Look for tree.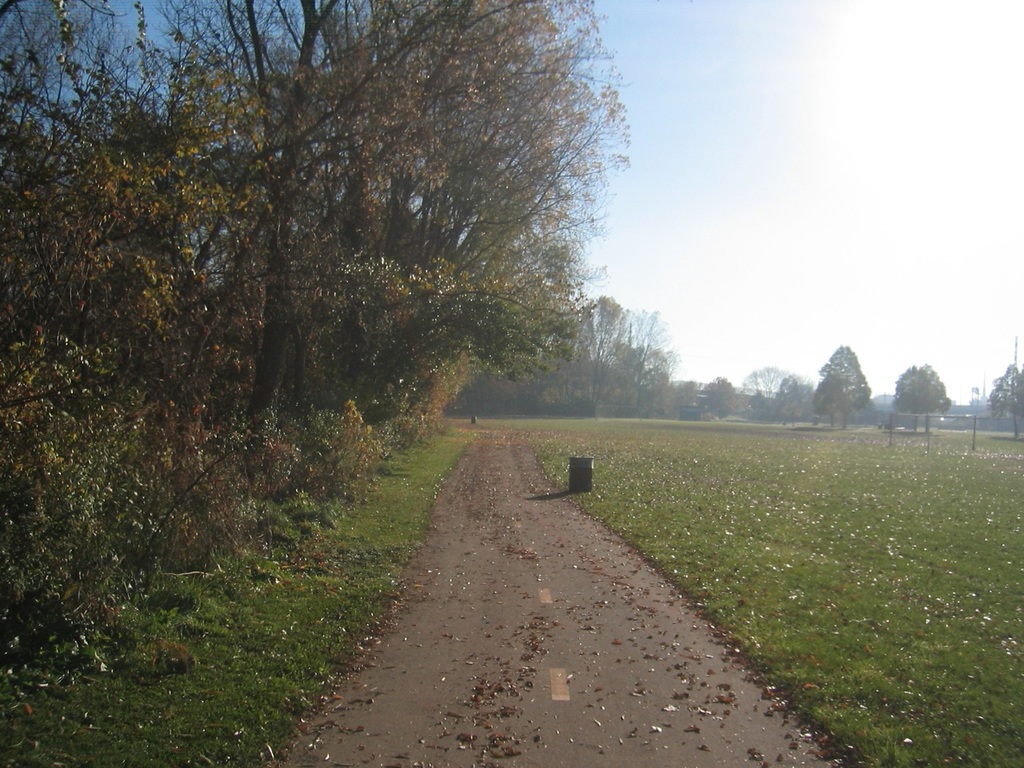
Found: region(1011, 366, 1023, 422).
